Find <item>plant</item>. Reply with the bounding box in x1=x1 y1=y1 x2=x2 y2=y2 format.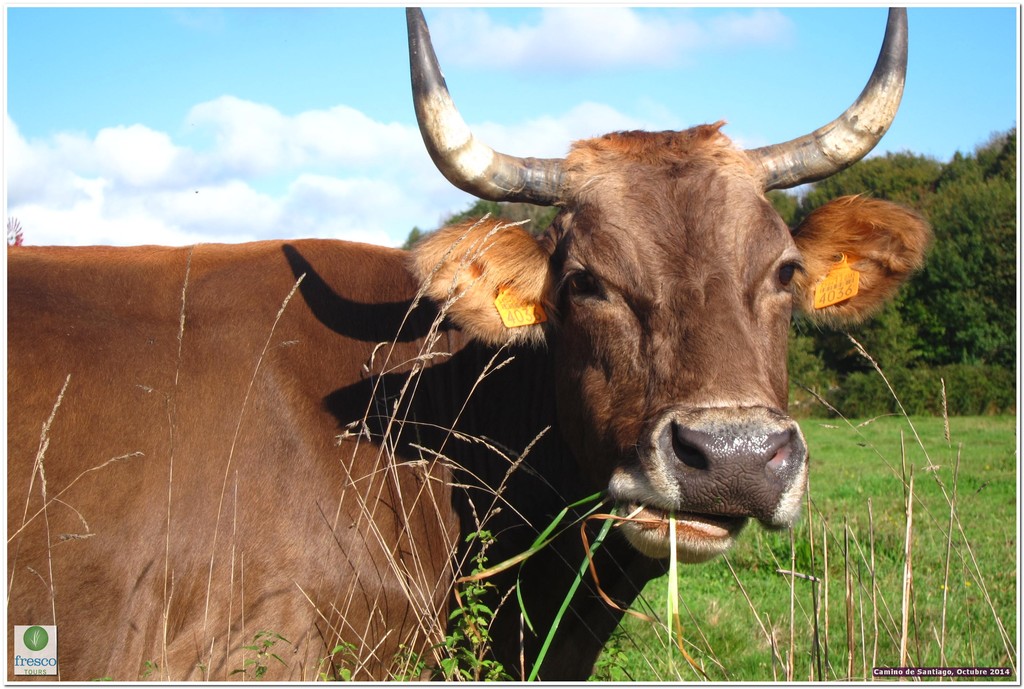
x1=426 y1=527 x2=510 y2=682.
